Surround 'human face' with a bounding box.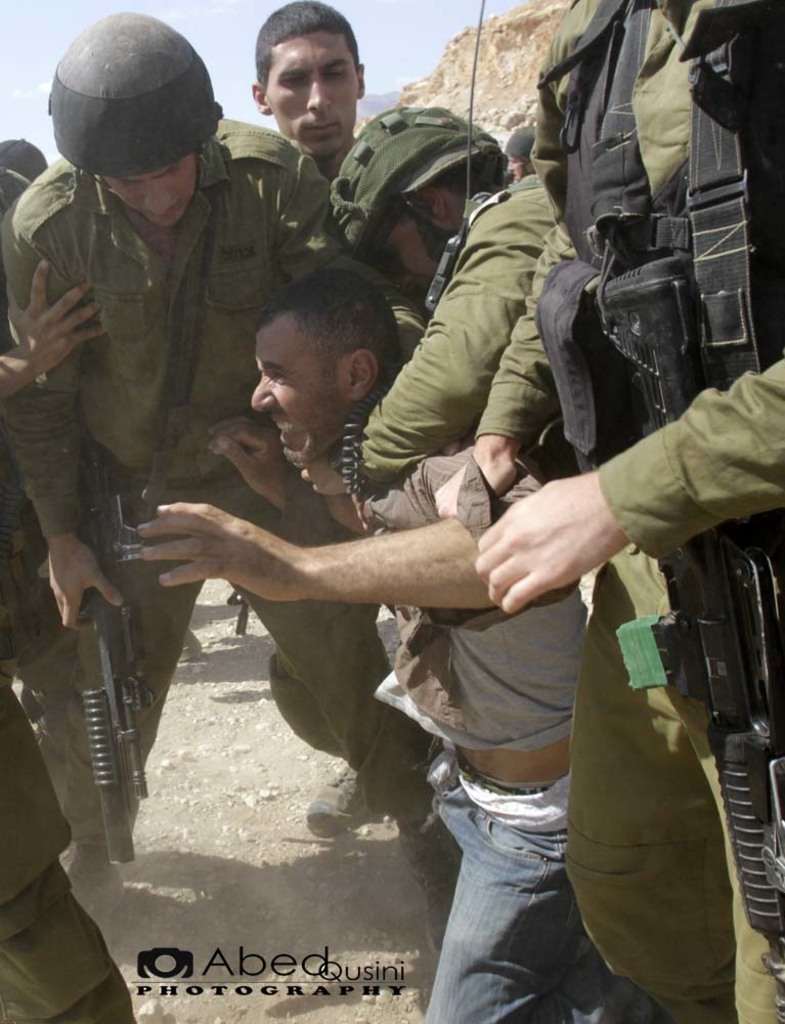
<region>266, 33, 364, 156</region>.
